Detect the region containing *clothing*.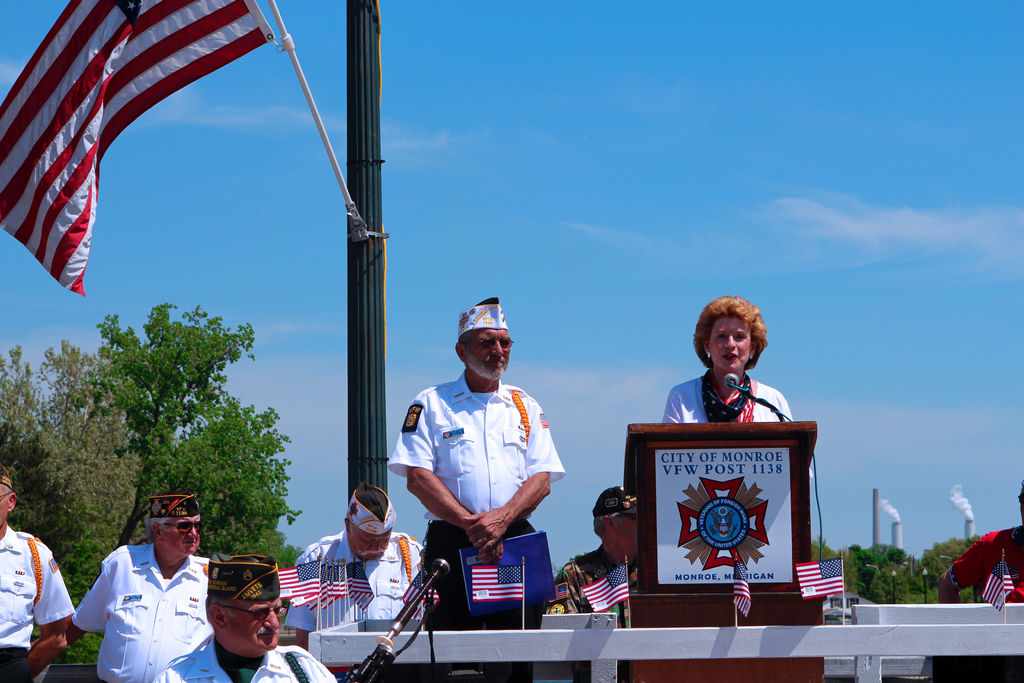
(663,373,796,420).
